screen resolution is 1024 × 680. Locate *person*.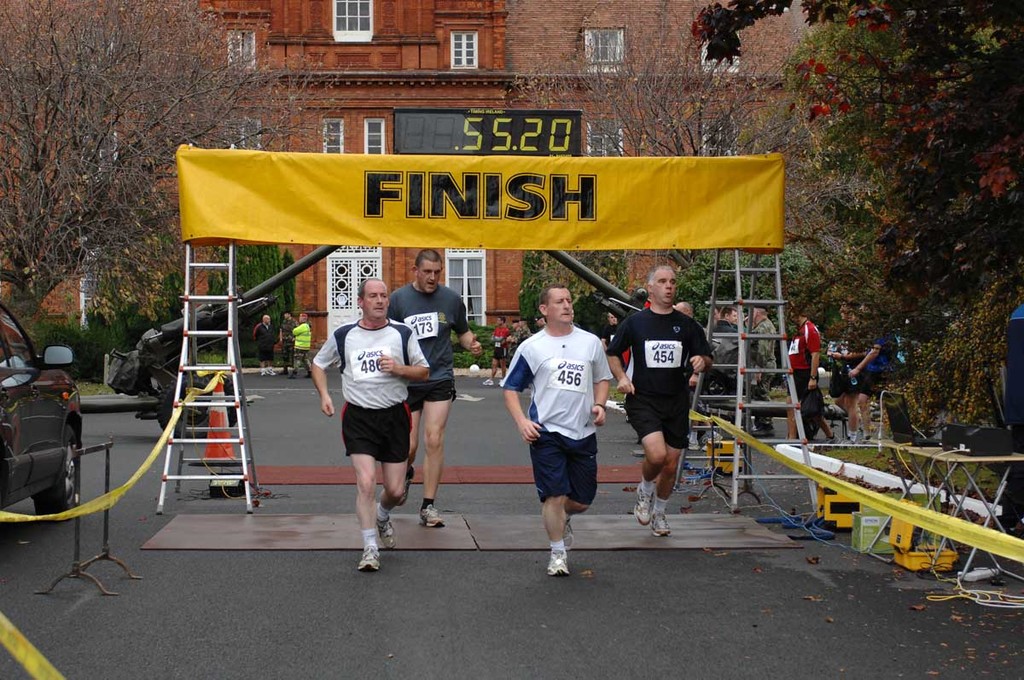
[385,251,486,531].
